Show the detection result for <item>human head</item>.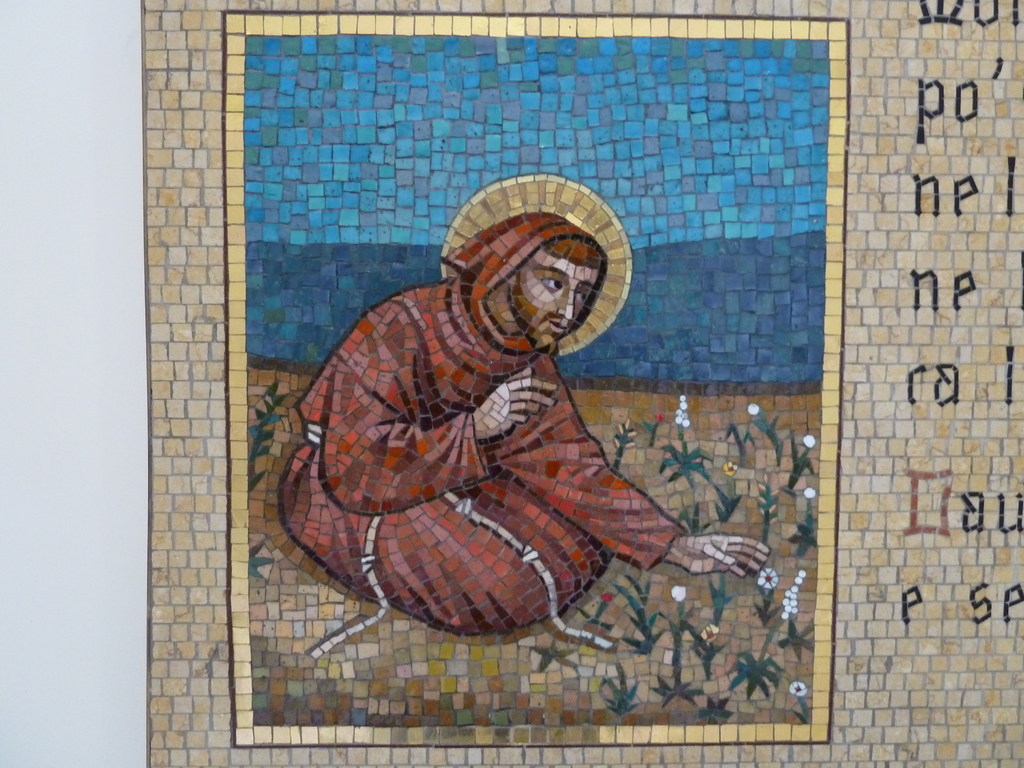
Rect(461, 216, 611, 358).
